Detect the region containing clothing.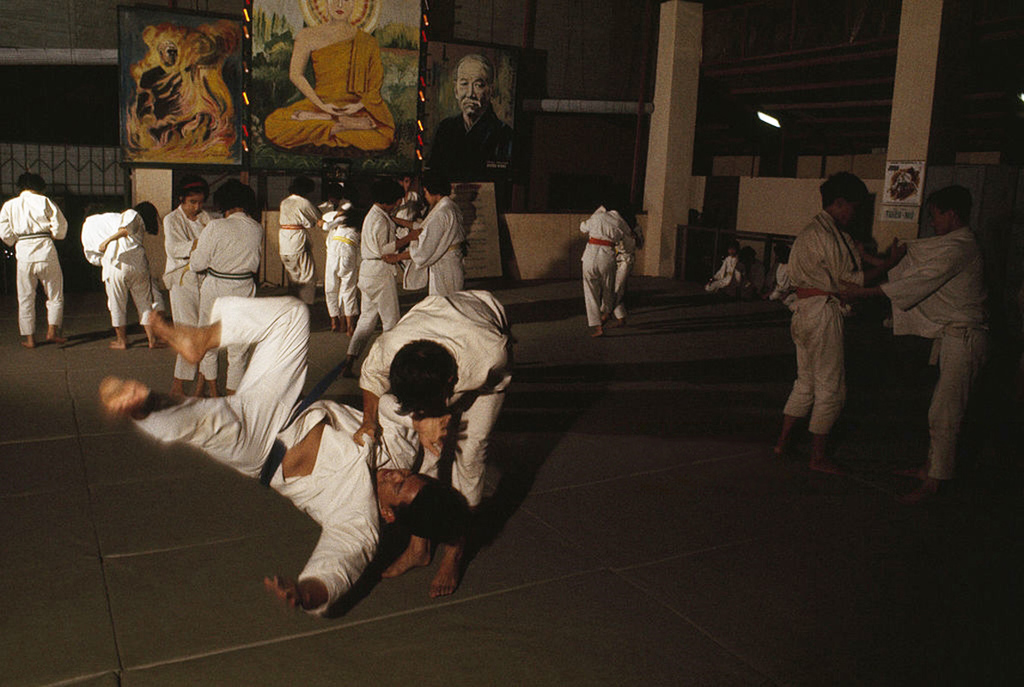
l=97, t=204, r=160, b=329.
